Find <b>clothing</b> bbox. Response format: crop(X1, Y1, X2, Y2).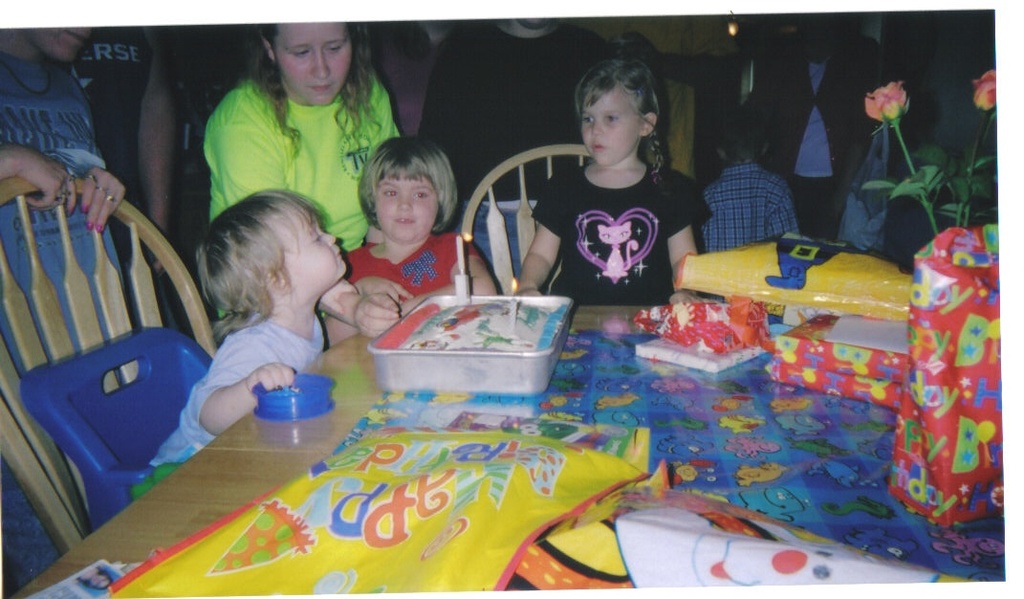
crop(0, 61, 125, 587).
